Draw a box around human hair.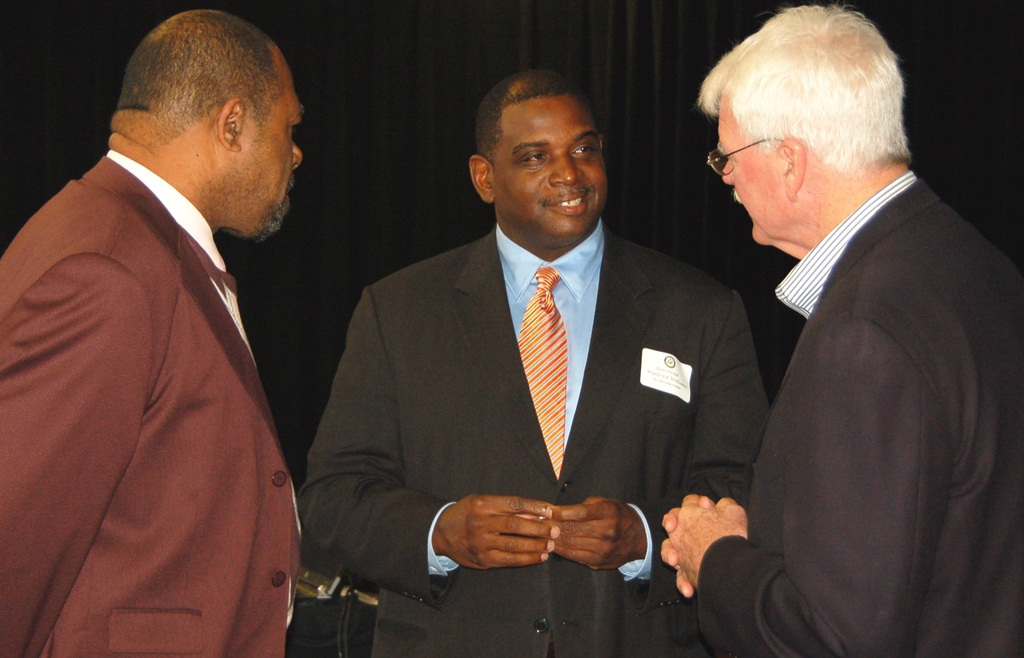
region(696, 1, 914, 174).
